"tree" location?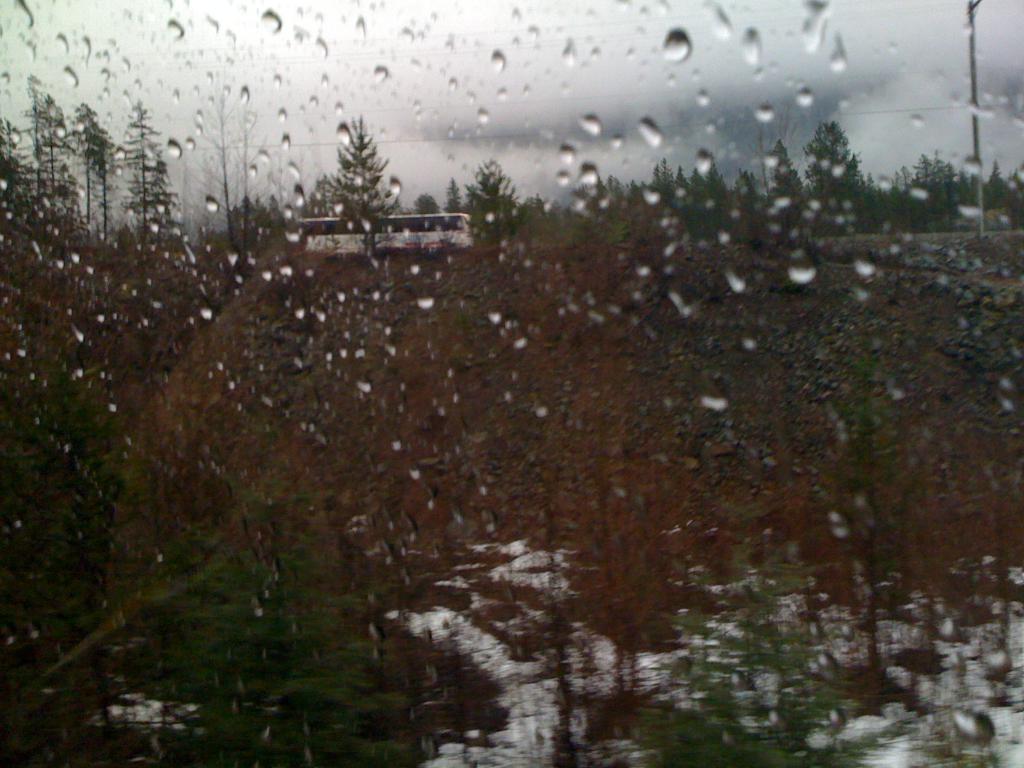
x1=76, y1=104, x2=112, y2=236
